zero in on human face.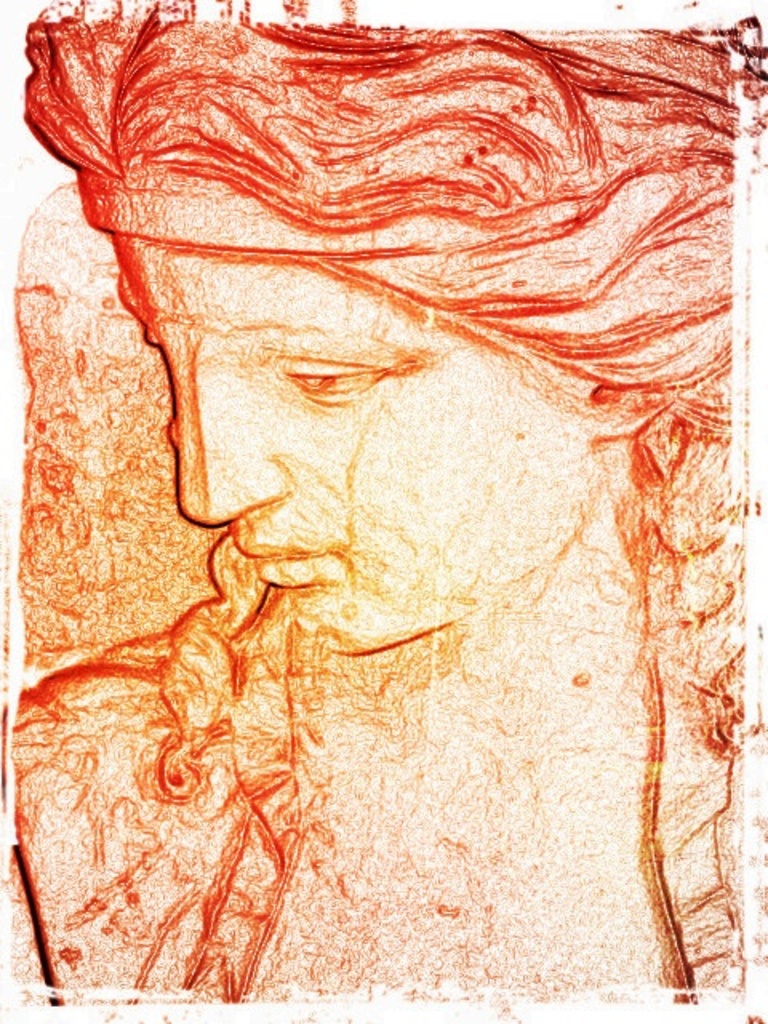
Zeroed in: x1=115 y1=230 x2=592 y2=651.
